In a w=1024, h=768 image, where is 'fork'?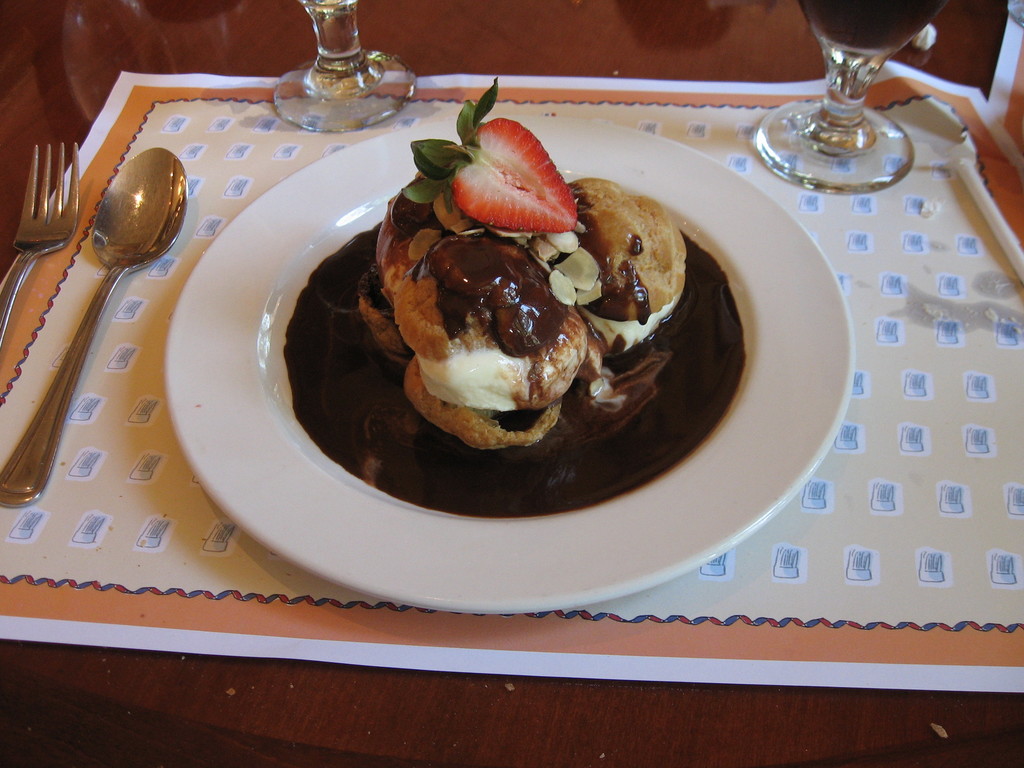
box=[0, 141, 81, 344].
